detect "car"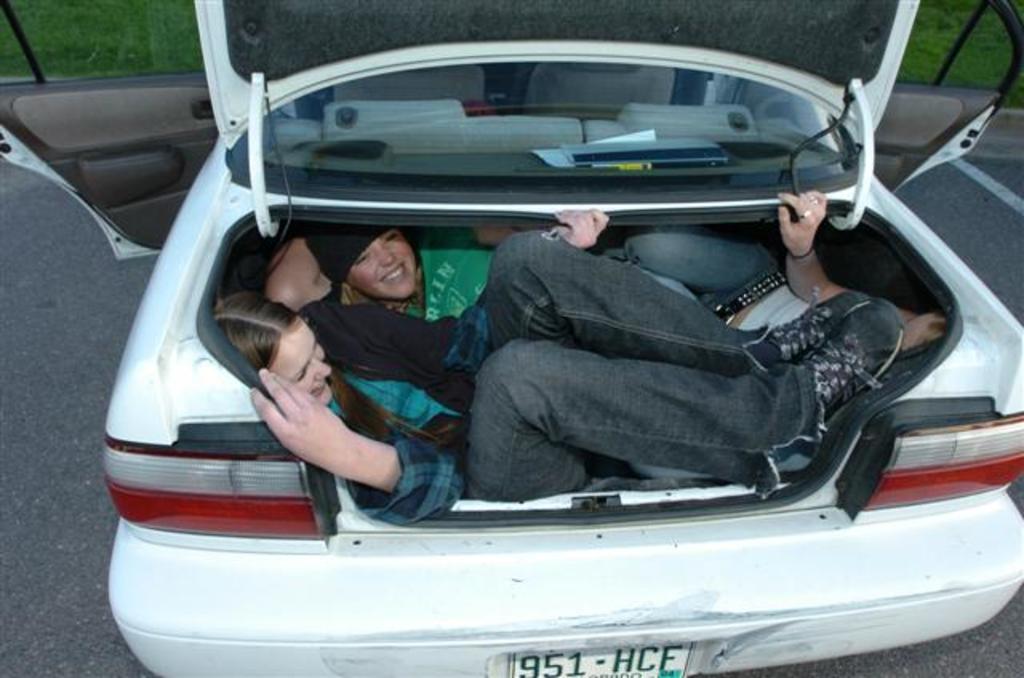
BBox(42, 21, 1023, 641)
